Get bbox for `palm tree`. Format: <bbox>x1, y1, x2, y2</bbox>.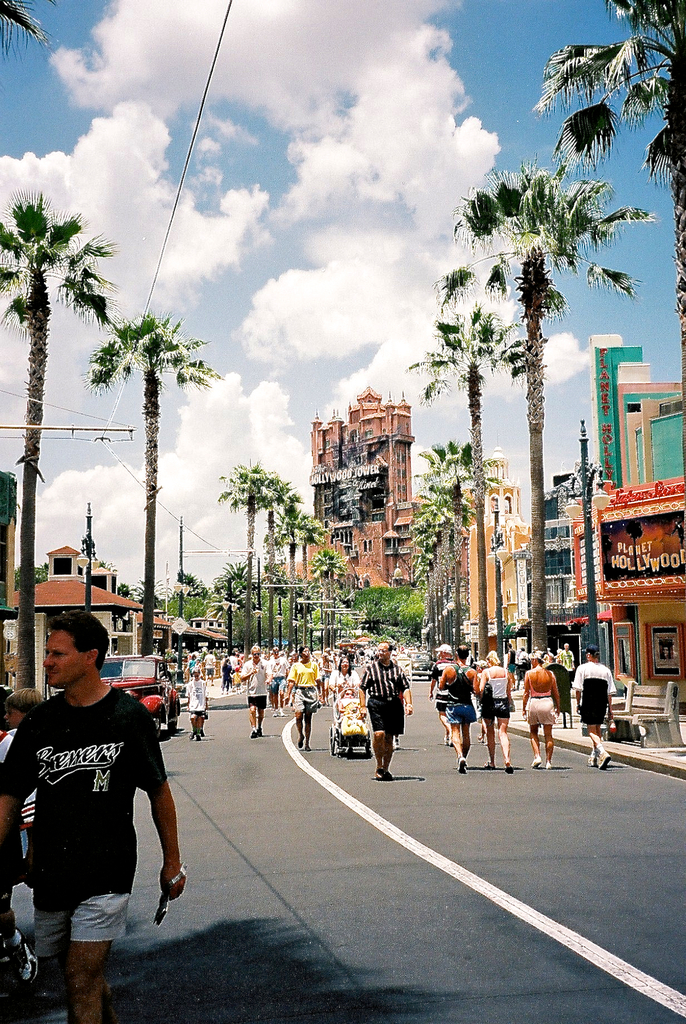
<bbox>0, 178, 74, 682</bbox>.
